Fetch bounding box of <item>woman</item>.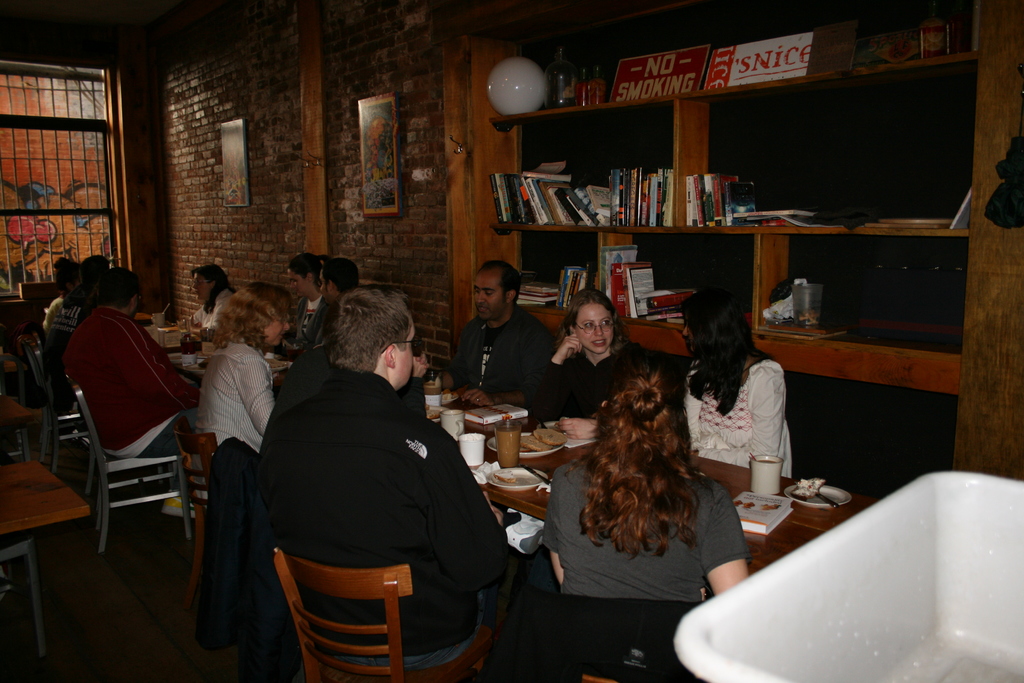
Bbox: [679,286,807,520].
